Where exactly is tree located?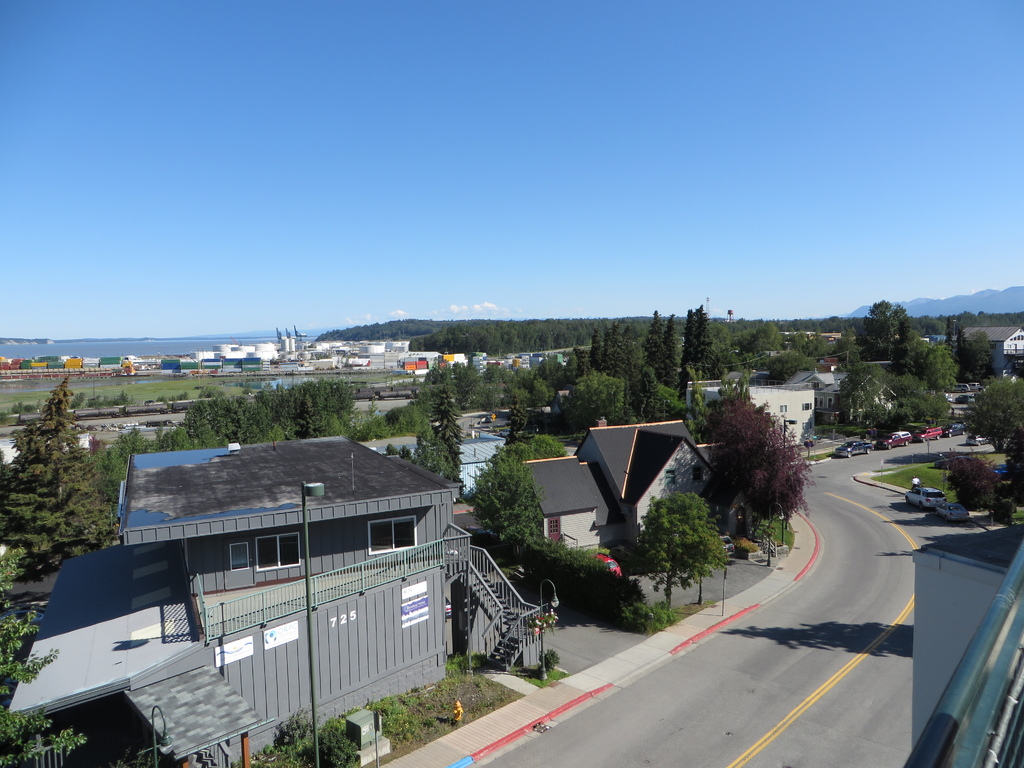
Its bounding box is (x1=968, y1=373, x2=1023, y2=454).
